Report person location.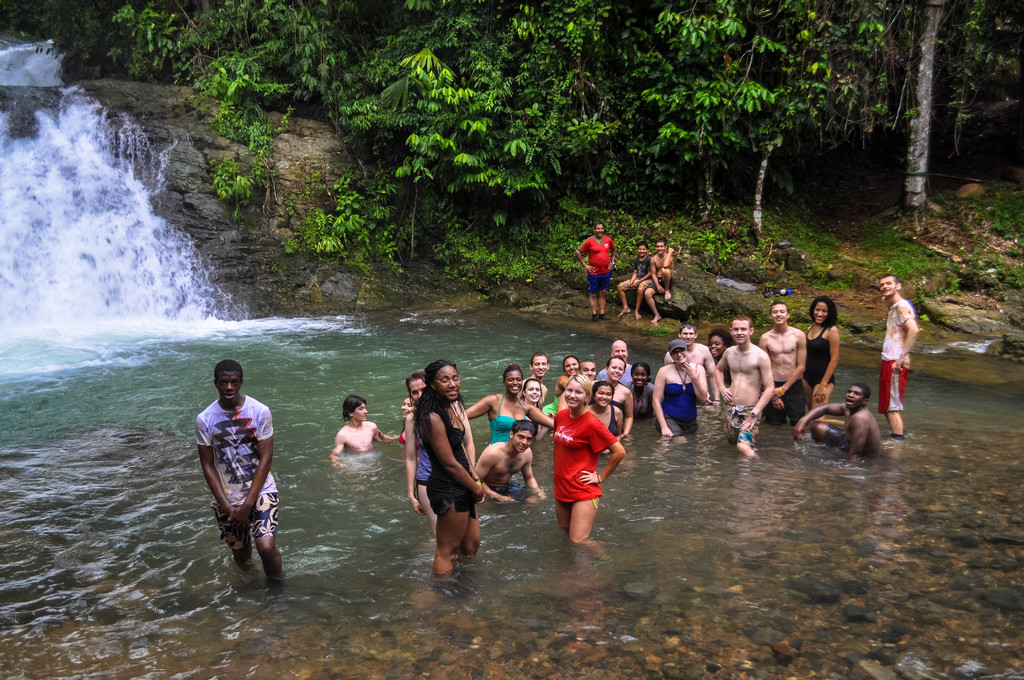
Report: [458, 419, 553, 505].
